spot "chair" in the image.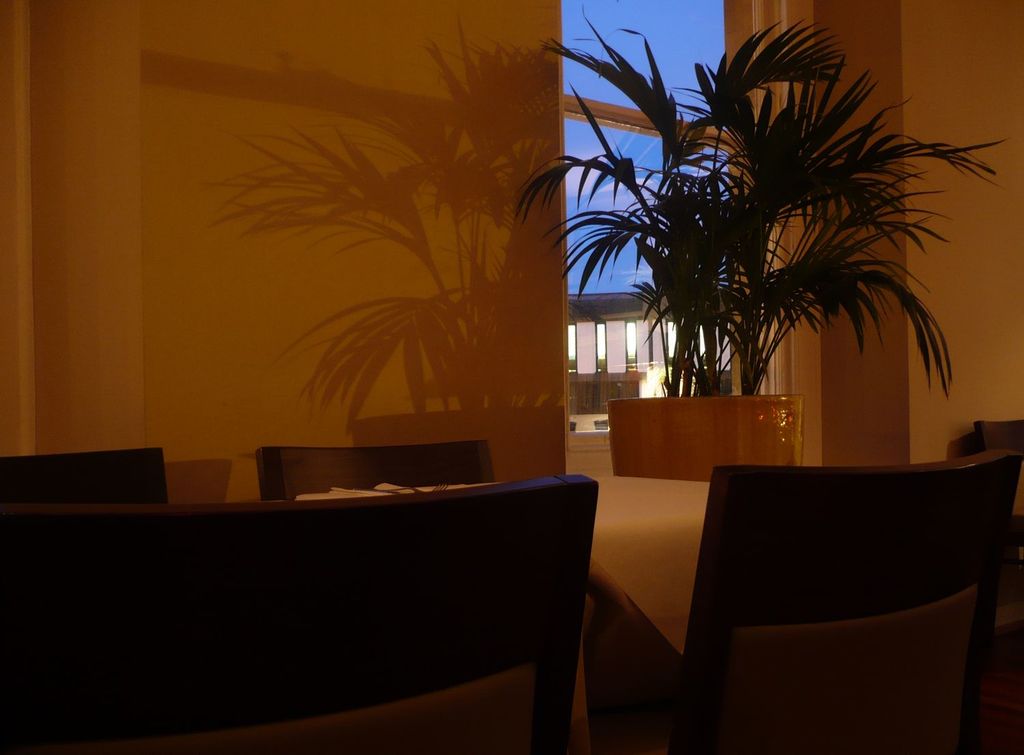
"chair" found at <region>254, 445, 496, 509</region>.
